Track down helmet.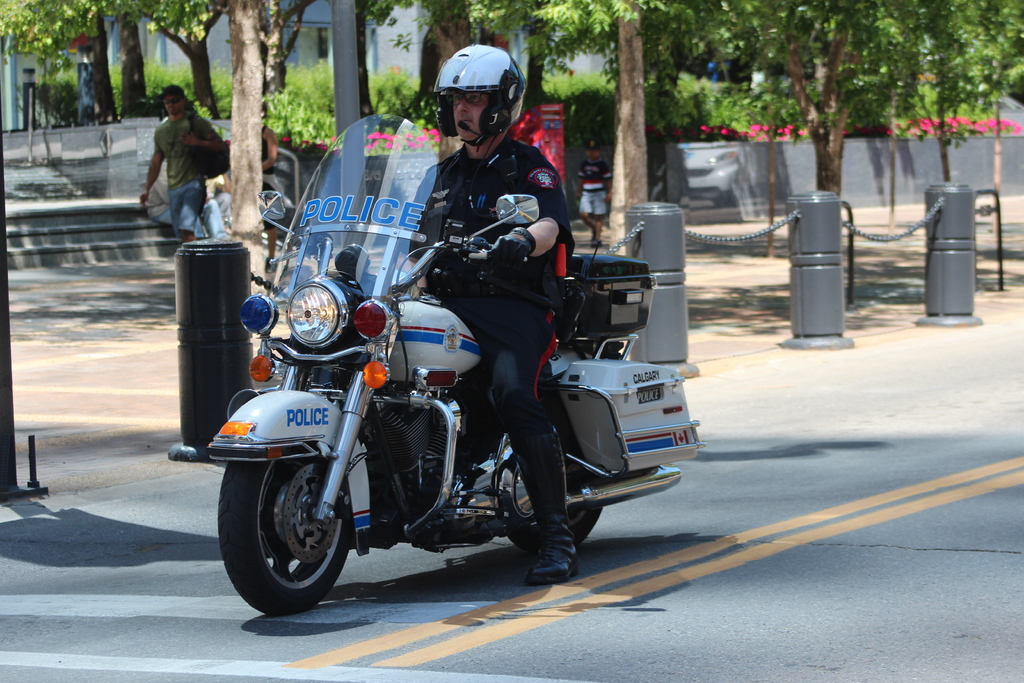
Tracked to bbox=(429, 36, 527, 147).
